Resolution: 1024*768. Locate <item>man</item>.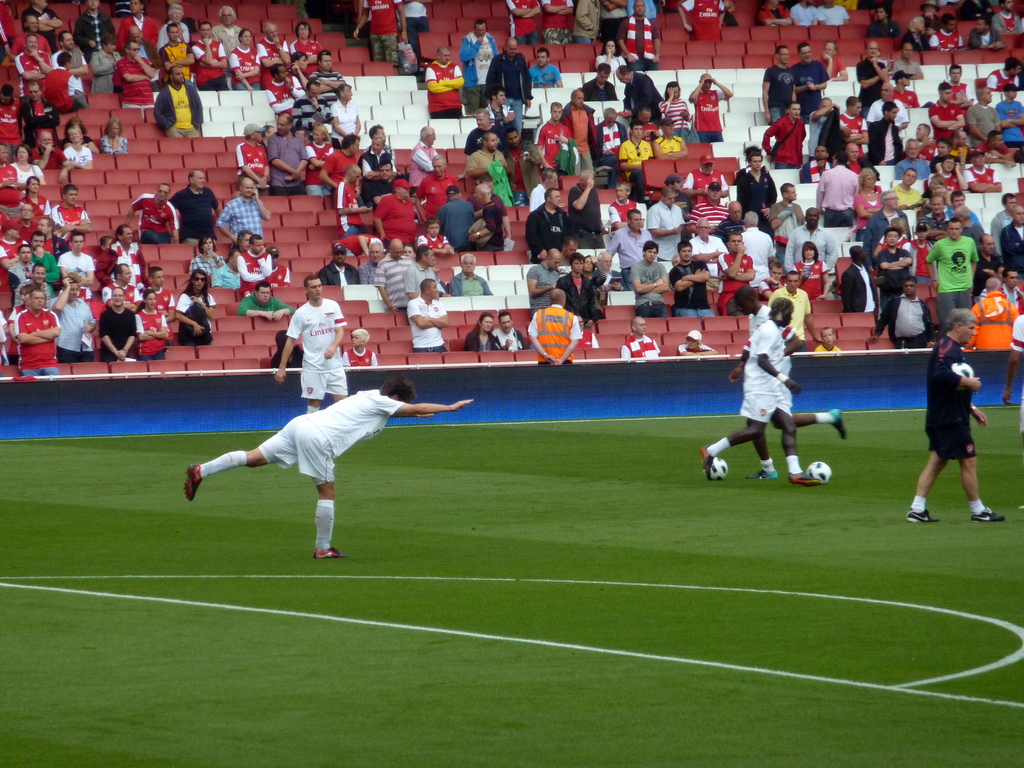
locate(317, 139, 356, 191).
